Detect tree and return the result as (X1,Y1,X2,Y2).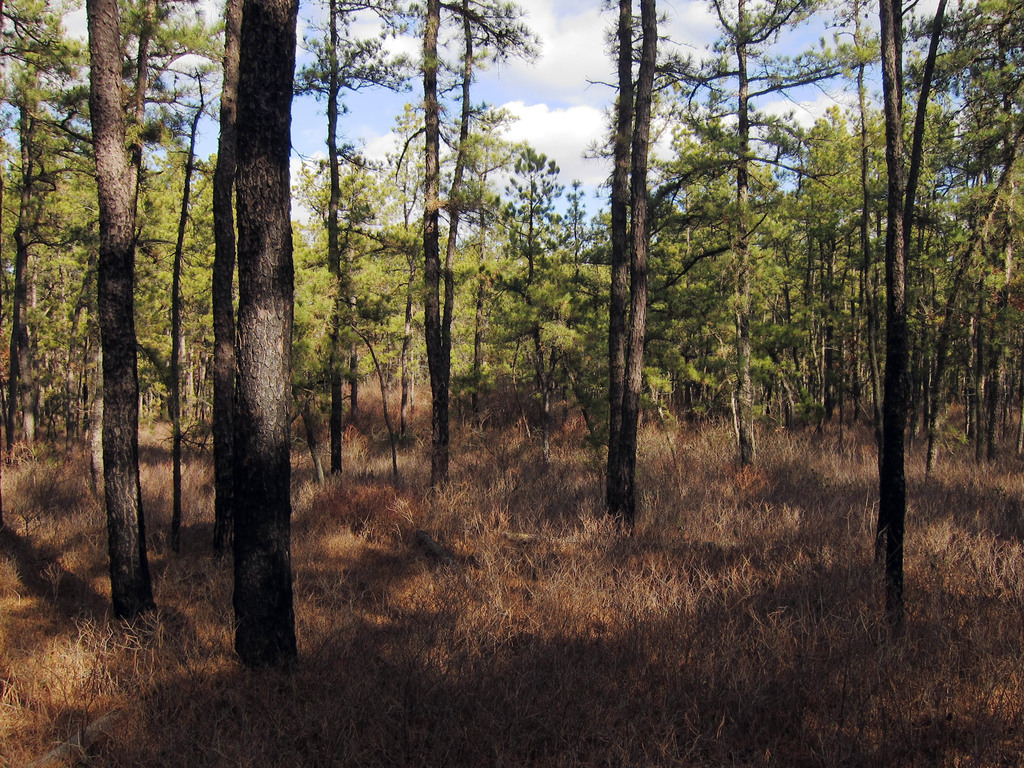
(424,0,478,486).
